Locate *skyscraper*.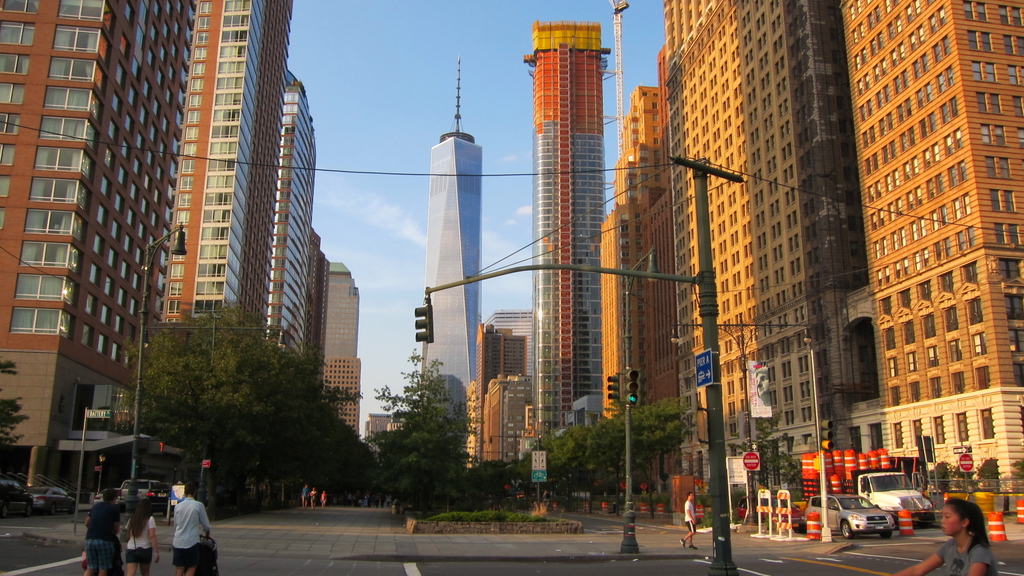
Bounding box: <box>360,413,397,439</box>.
